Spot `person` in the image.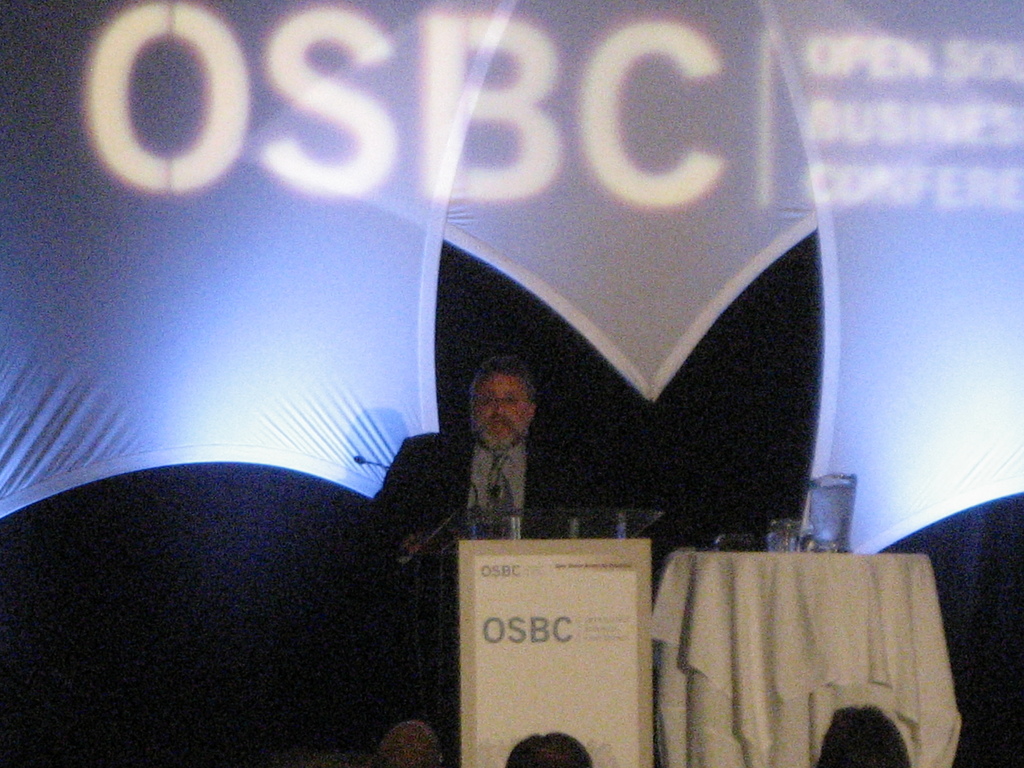
`person` found at 450,345,557,570.
